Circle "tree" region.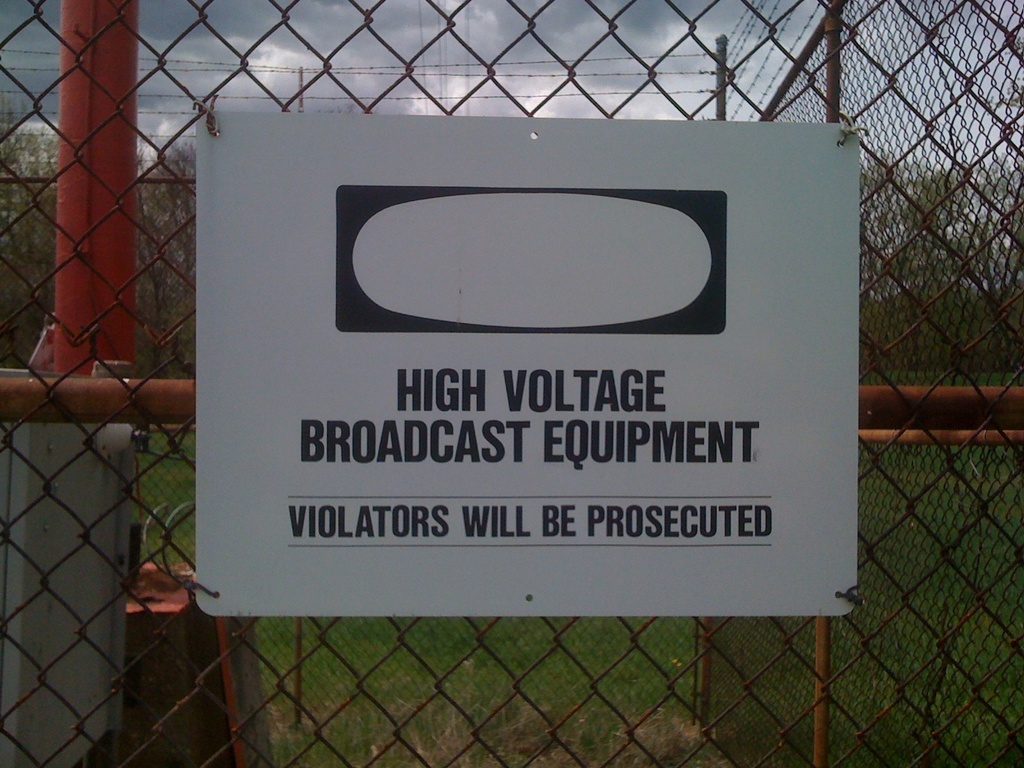
Region: 87:150:214:369.
